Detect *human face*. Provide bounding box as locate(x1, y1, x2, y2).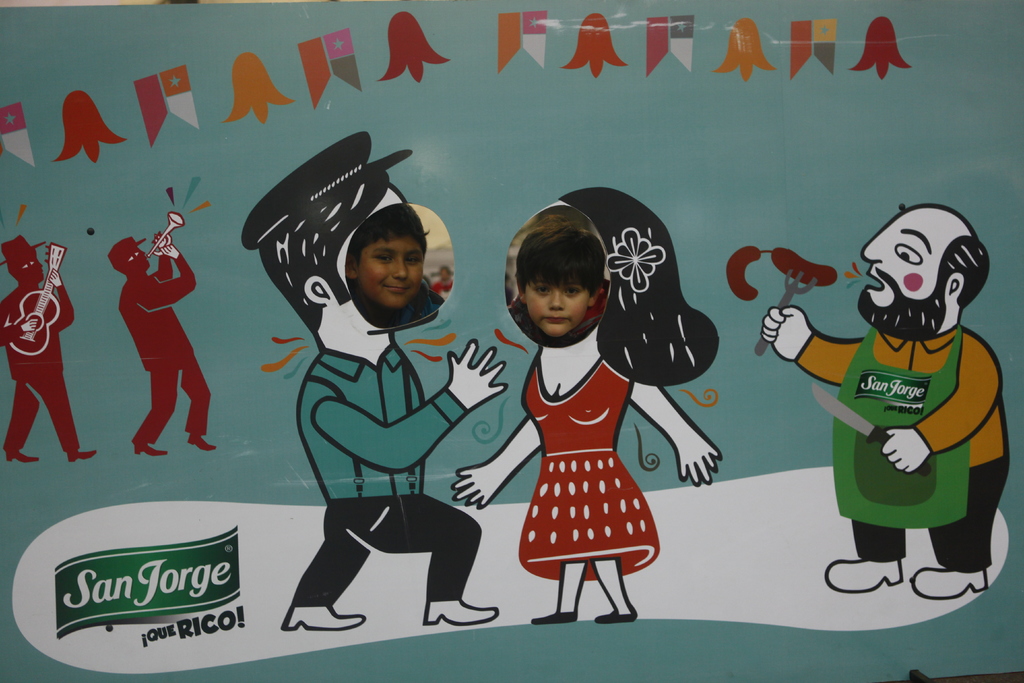
locate(525, 276, 593, 337).
